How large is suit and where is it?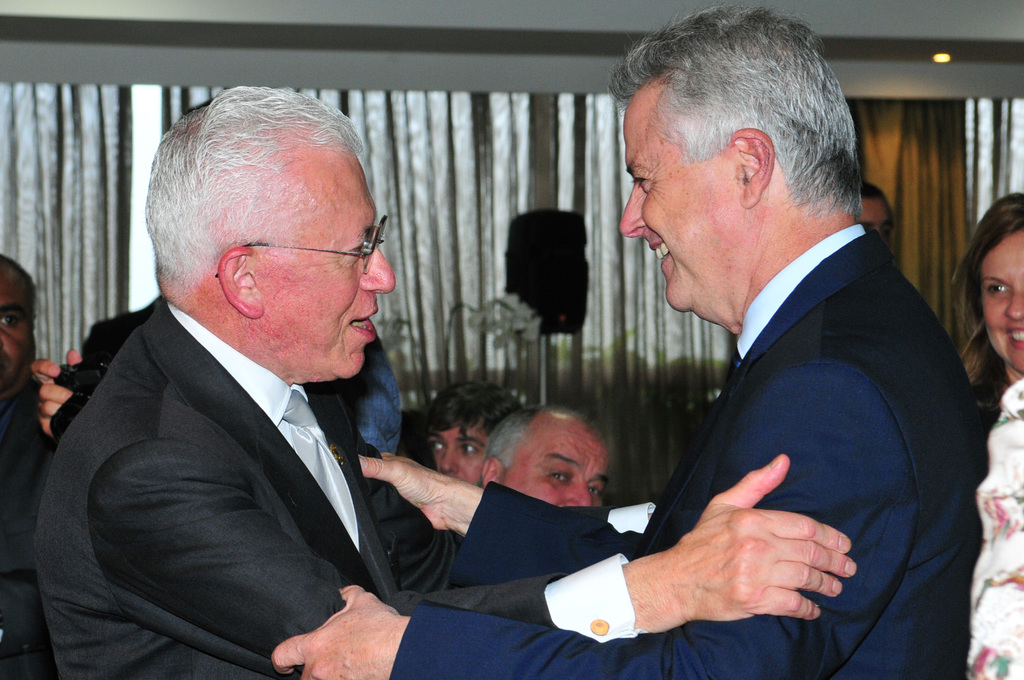
Bounding box: detection(390, 225, 985, 679).
